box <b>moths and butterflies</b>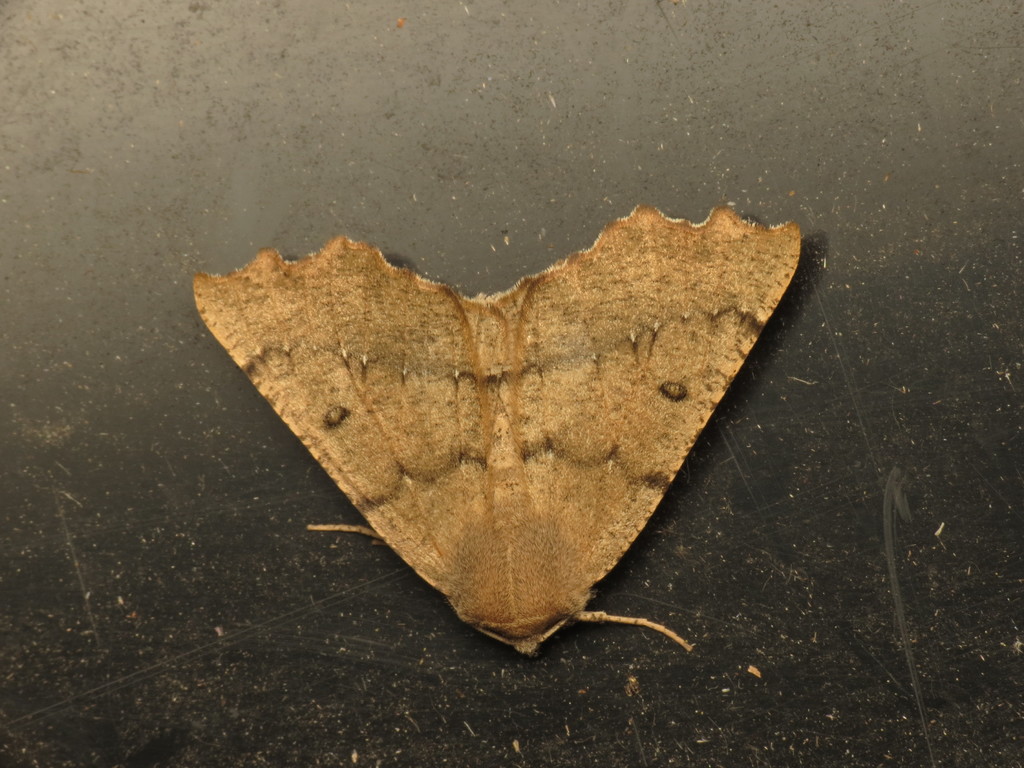
(189, 202, 806, 660)
